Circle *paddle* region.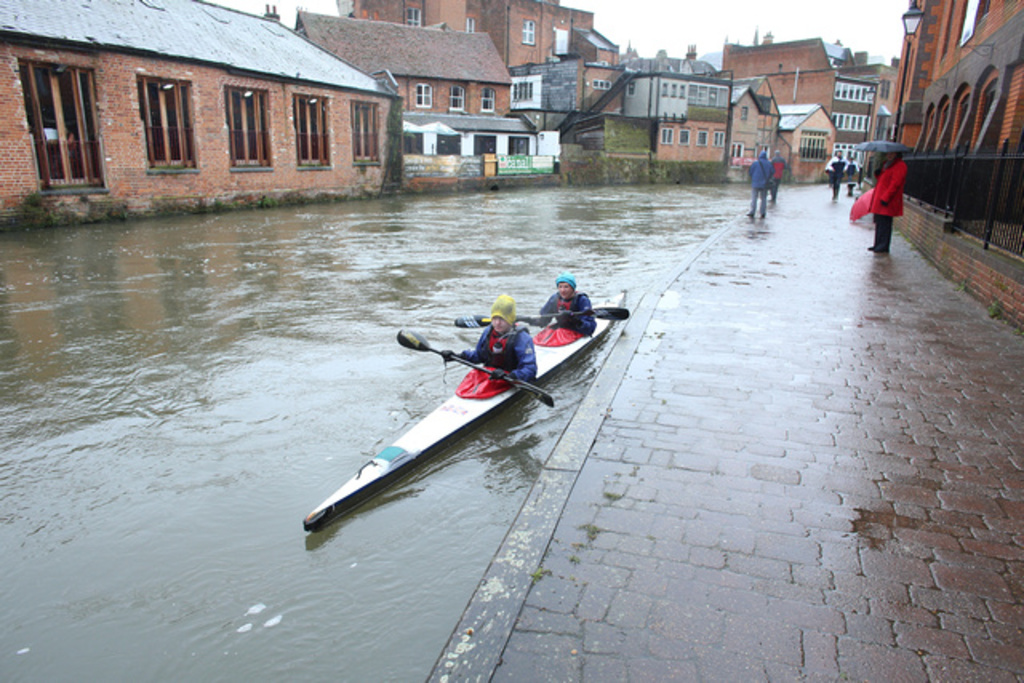
Region: <box>394,325,560,408</box>.
